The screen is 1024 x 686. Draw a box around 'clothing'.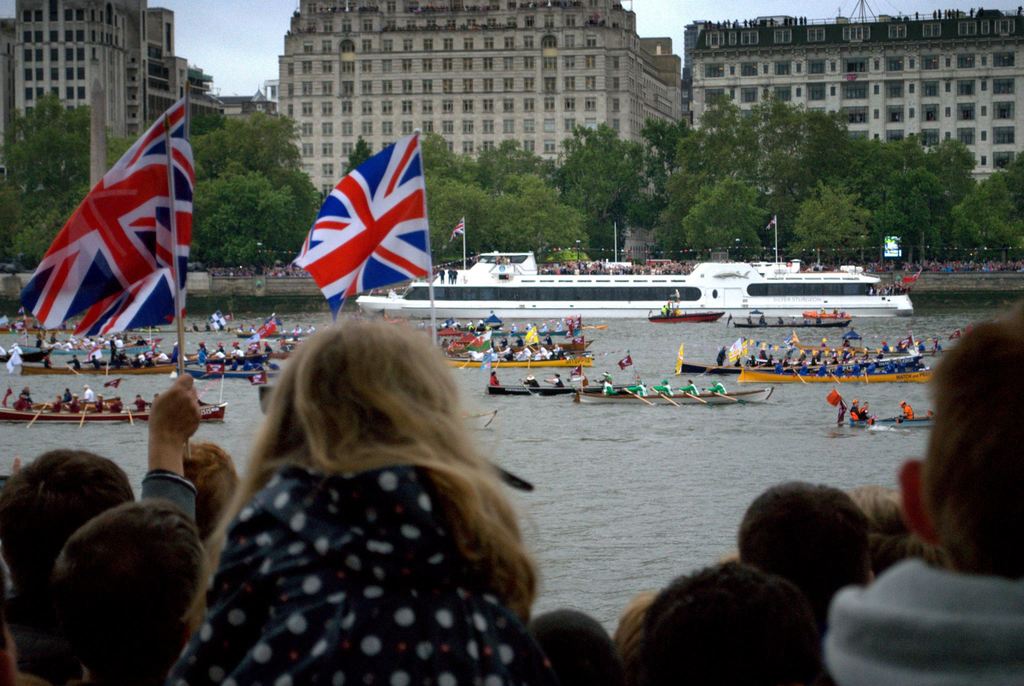
l=136, t=338, r=147, b=346.
